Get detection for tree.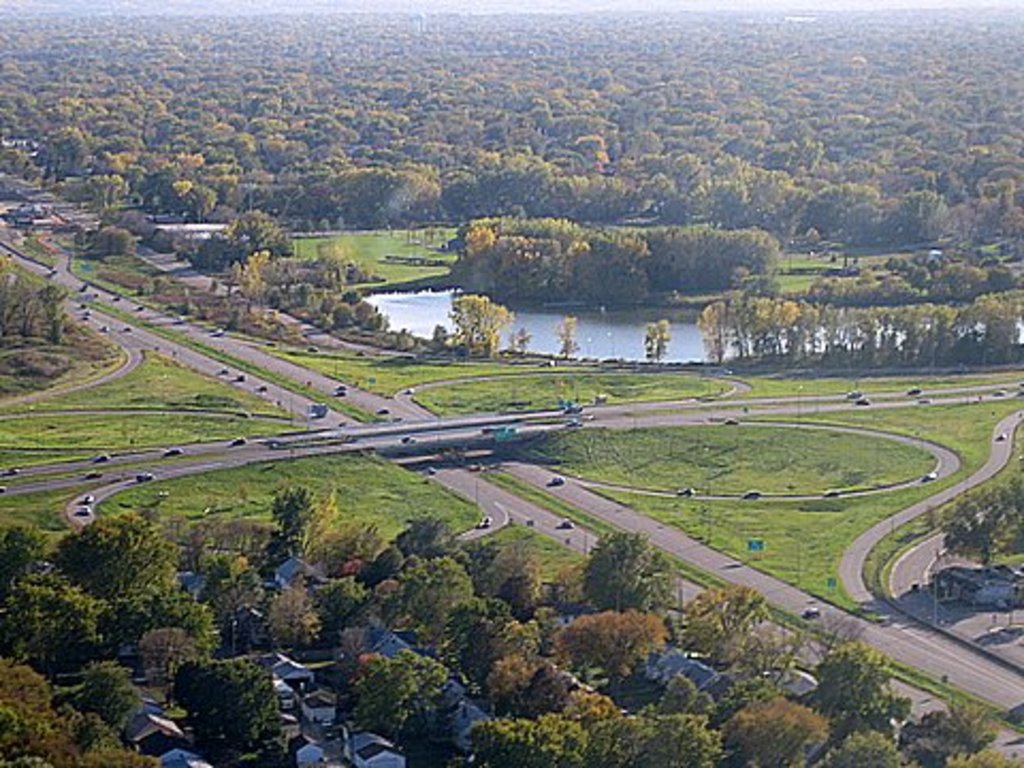
Detection: region(230, 252, 269, 318).
